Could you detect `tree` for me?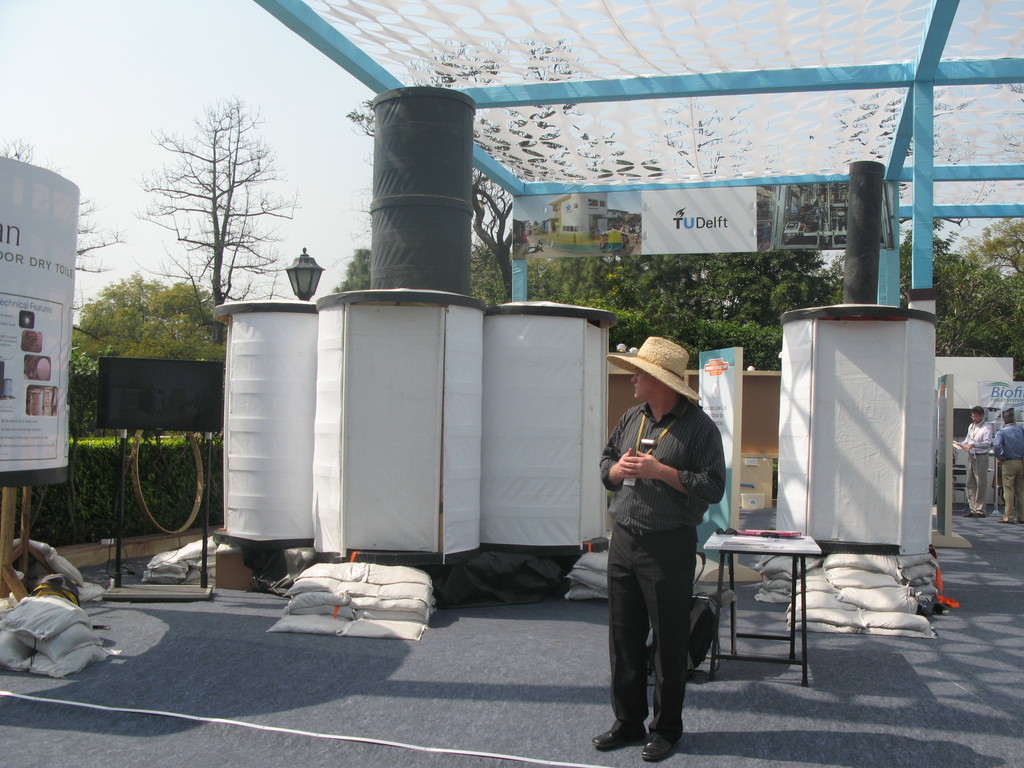
Detection result: <box>68,332,131,442</box>.
